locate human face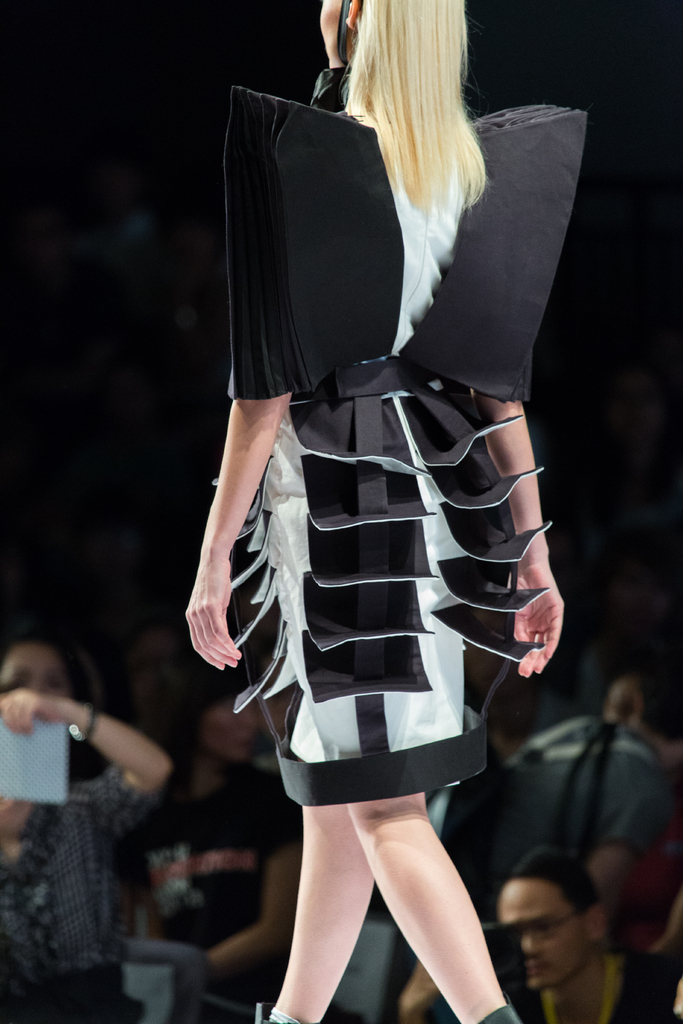
201/698/260/765
